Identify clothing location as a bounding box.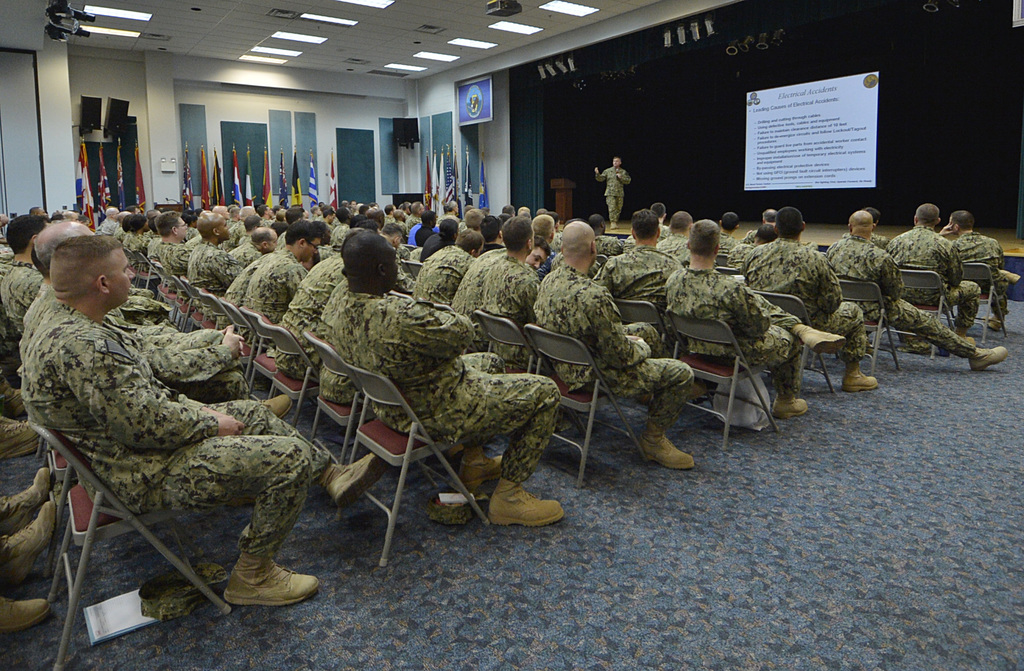
825 228 976 360.
